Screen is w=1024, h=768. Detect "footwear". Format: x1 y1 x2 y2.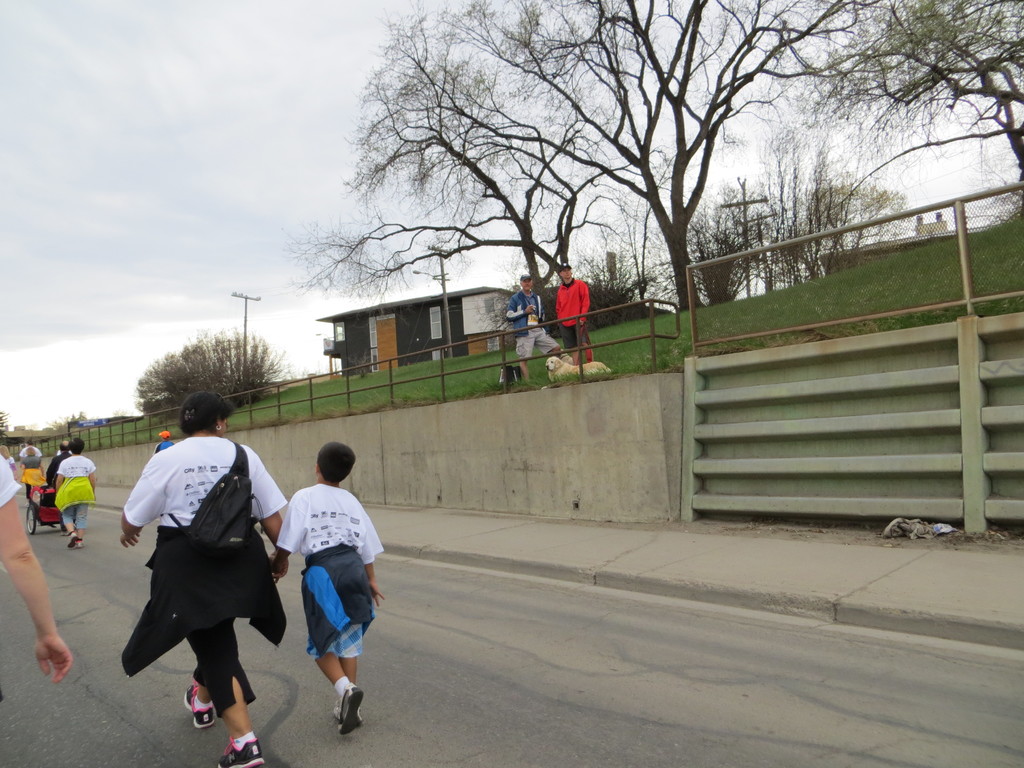
184 676 216 728.
